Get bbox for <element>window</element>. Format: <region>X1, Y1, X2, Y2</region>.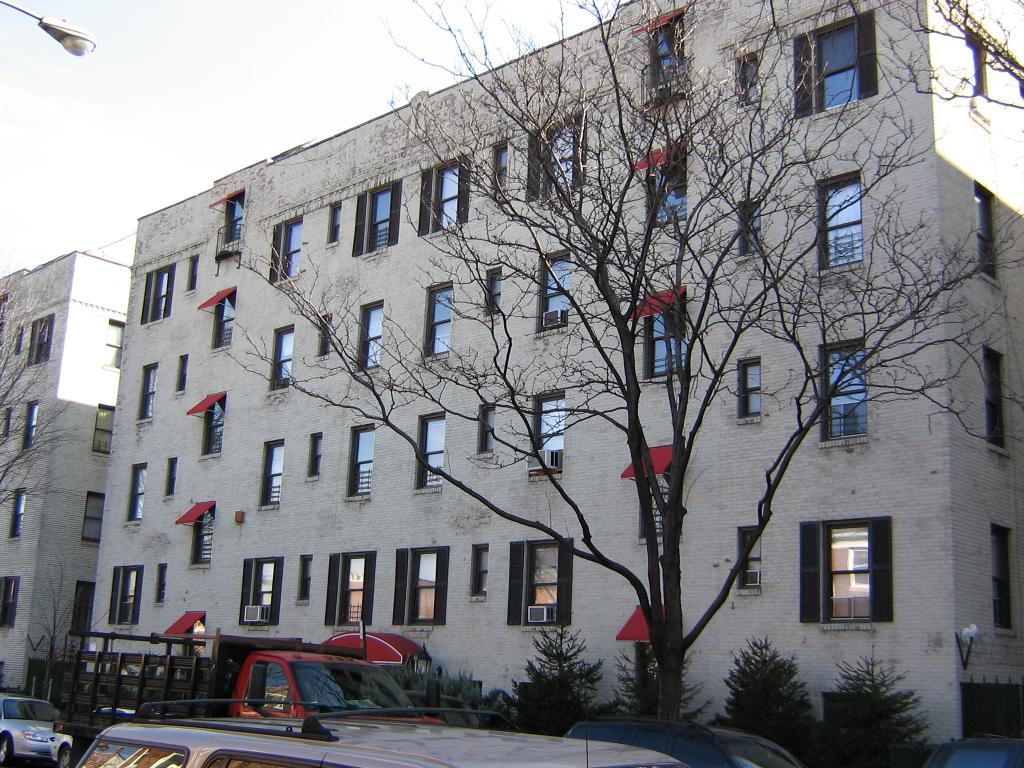
<region>531, 385, 566, 479</region>.
